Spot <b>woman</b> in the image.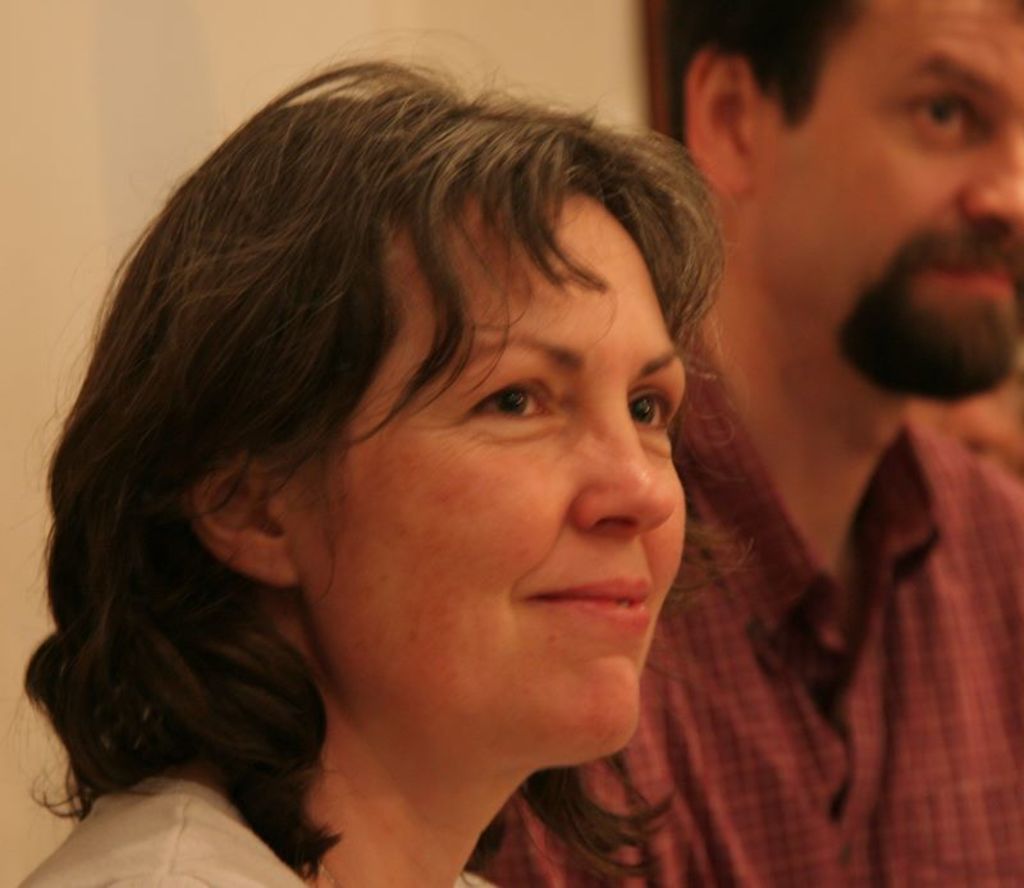
<b>woman</b> found at [x1=0, y1=41, x2=844, y2=887].
